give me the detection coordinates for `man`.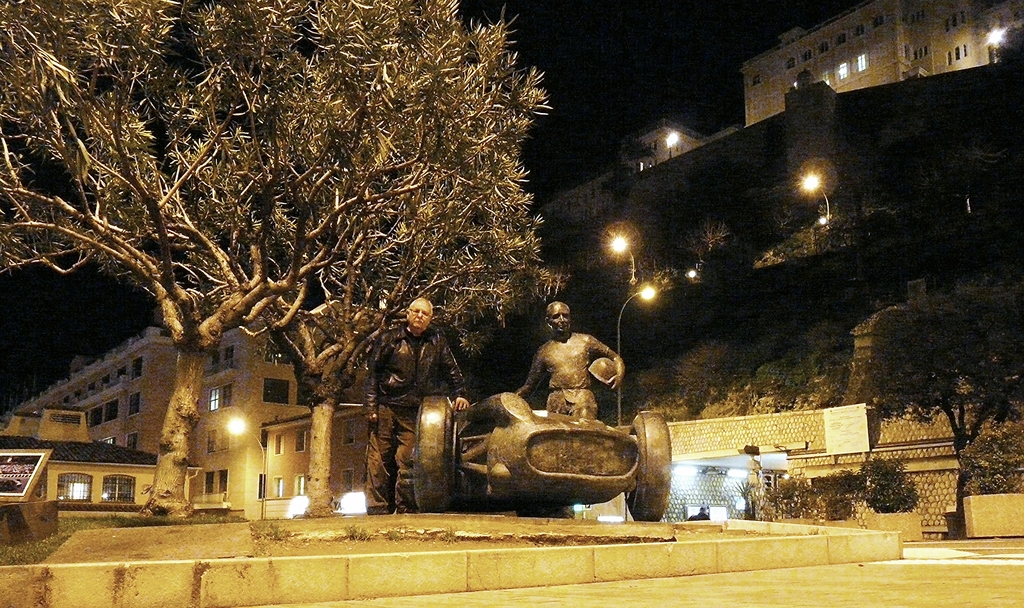
pyautogui.locateOnScreen(525, 310, 619, 424).
